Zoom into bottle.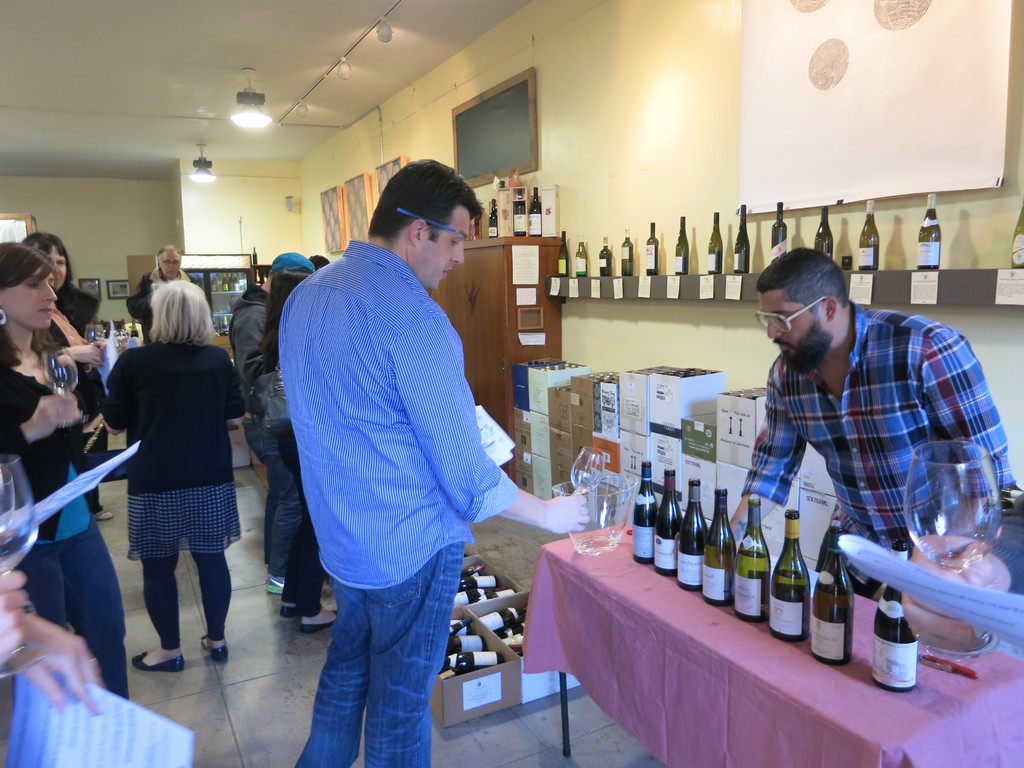
Zoom target: [765,193,797,268].
